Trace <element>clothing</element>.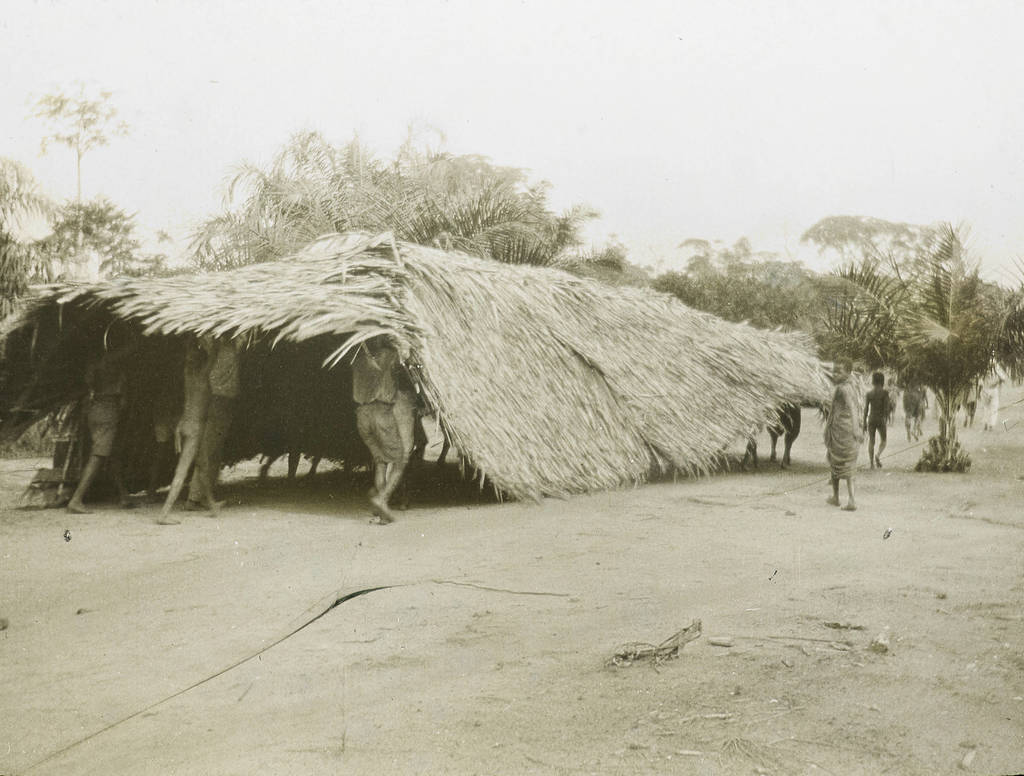
Traced to (left=360, top=336, right=424, bottom=513).
